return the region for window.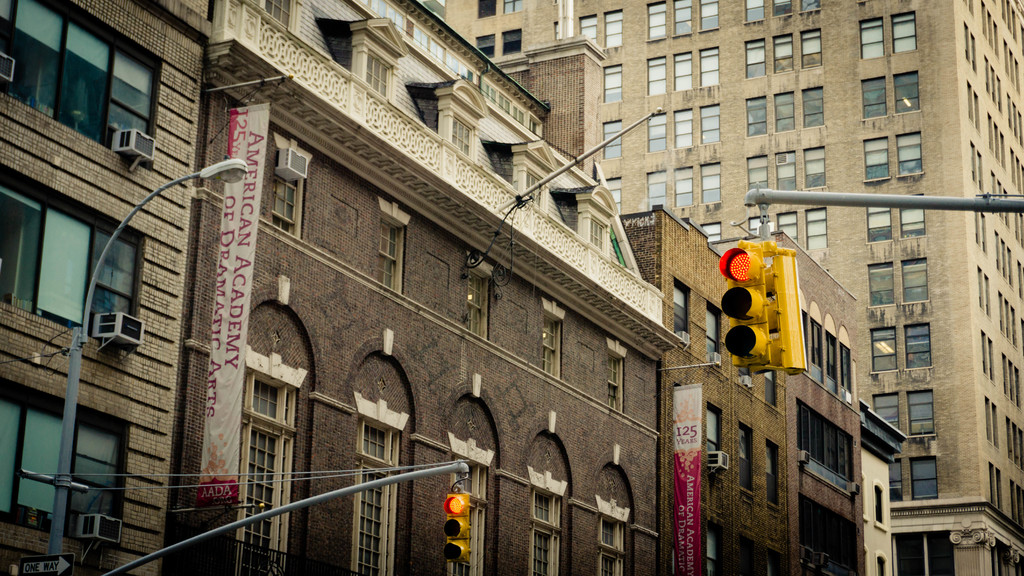
[left=804, top=147, right=829, bottom=189].
